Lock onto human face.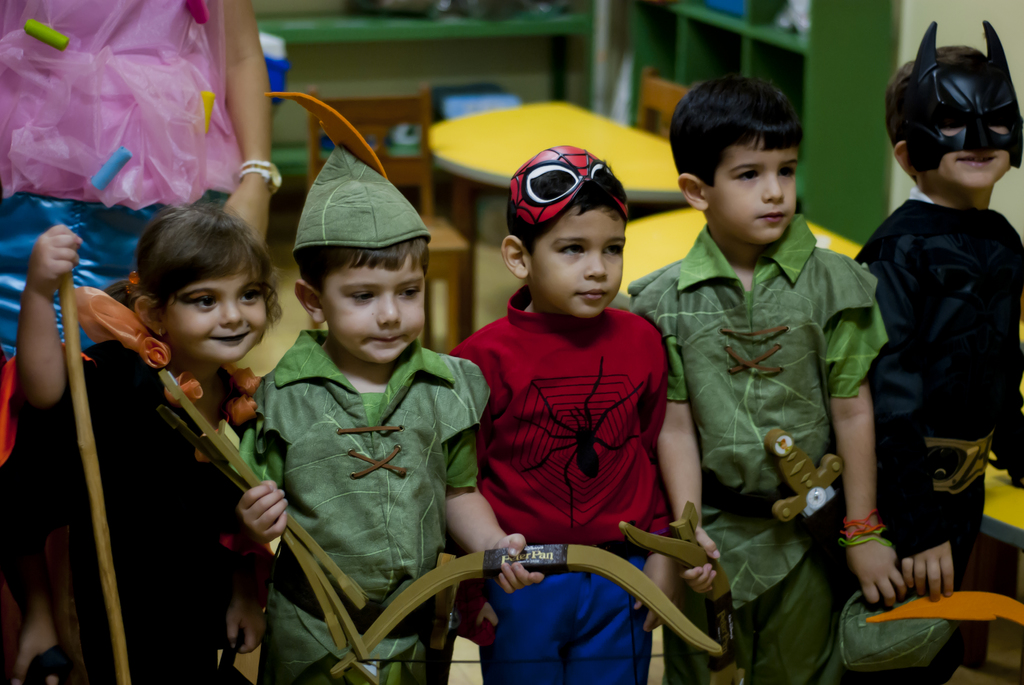
Locked: box(167, 261, 266, 362).
